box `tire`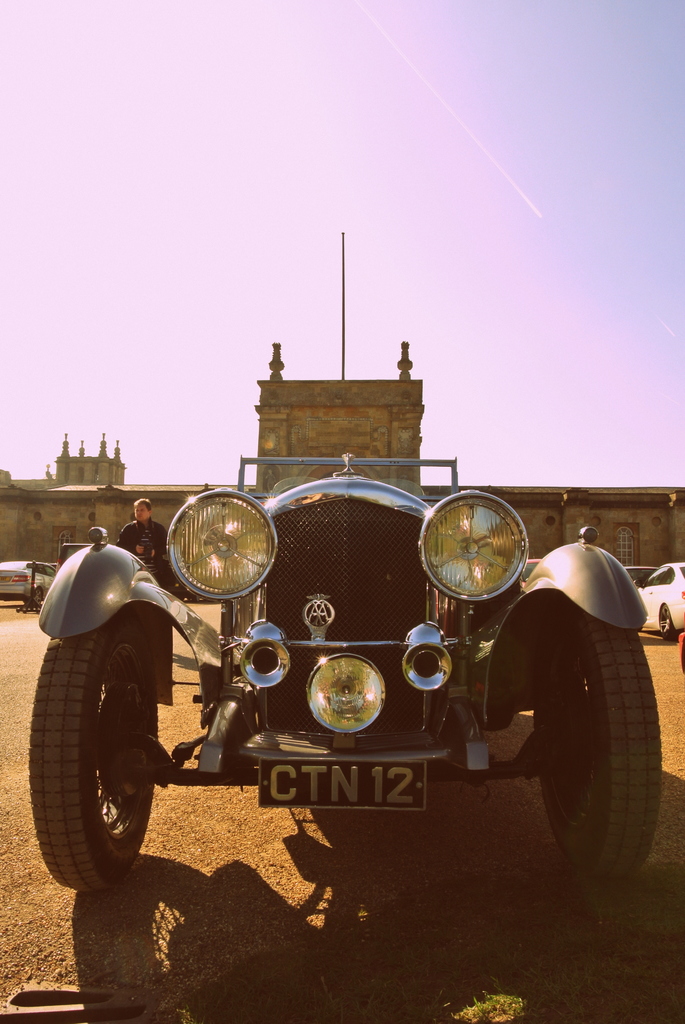
{"x1": 534, "y1": 609, "x2": 667, "y2": 881}
